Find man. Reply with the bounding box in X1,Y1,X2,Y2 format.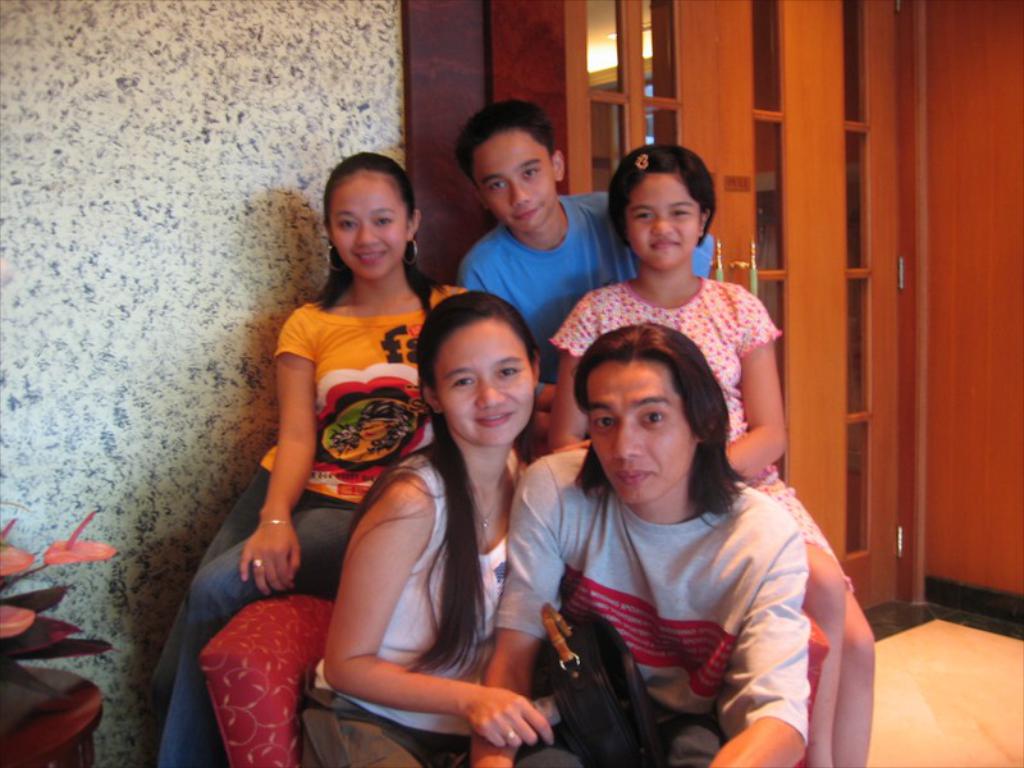
454,99,716,435.
